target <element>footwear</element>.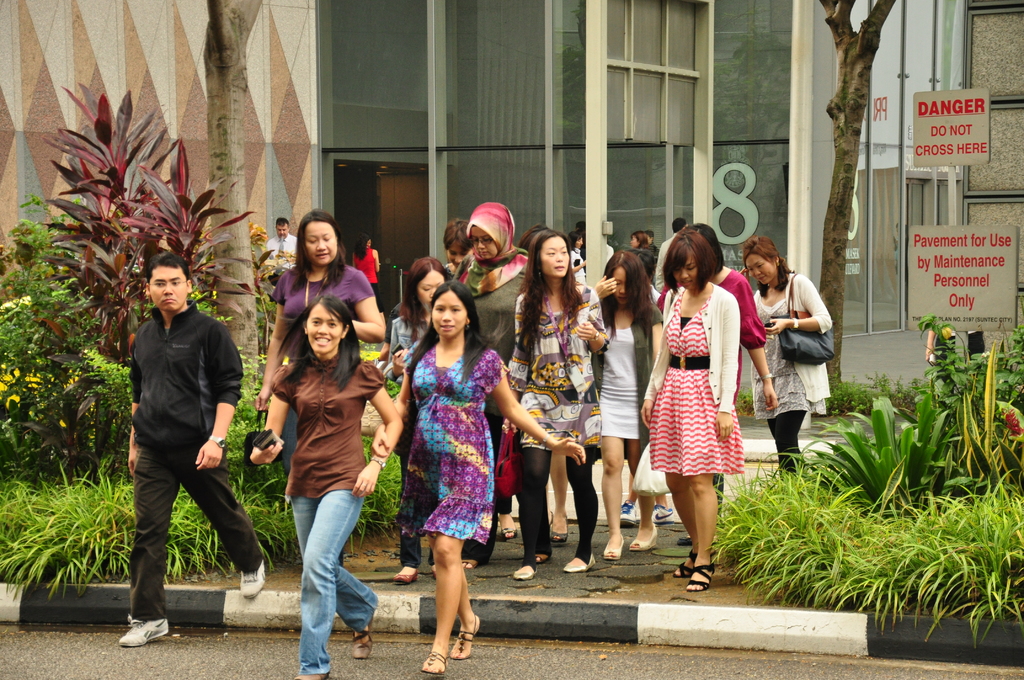
Target region: 355:620:374:661.
